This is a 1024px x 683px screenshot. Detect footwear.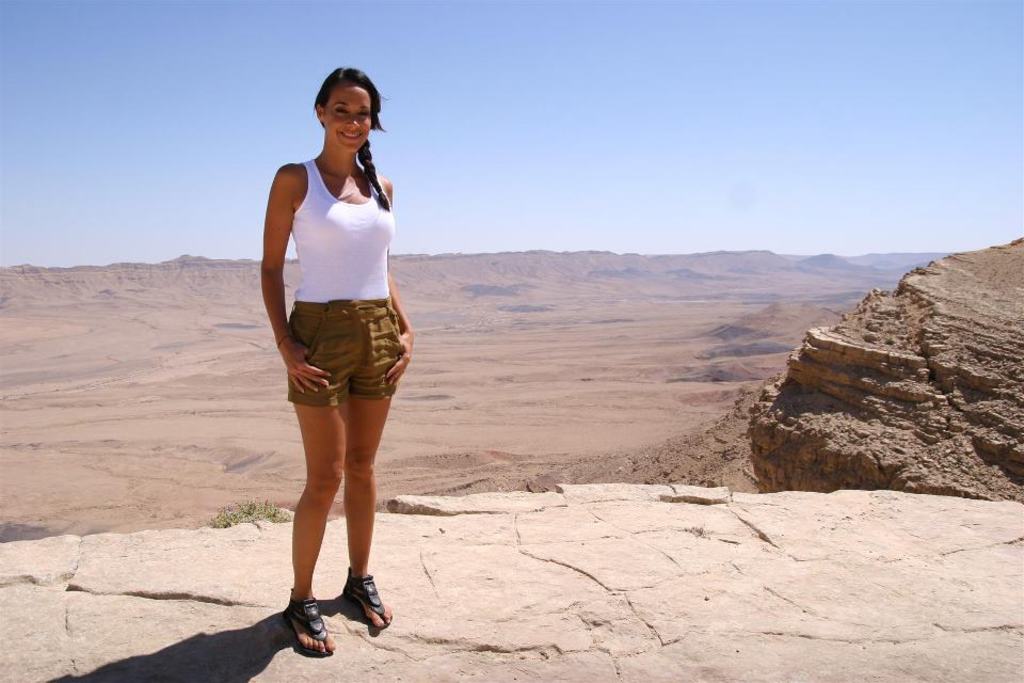
l=265, t=588, r=351, b=663.
